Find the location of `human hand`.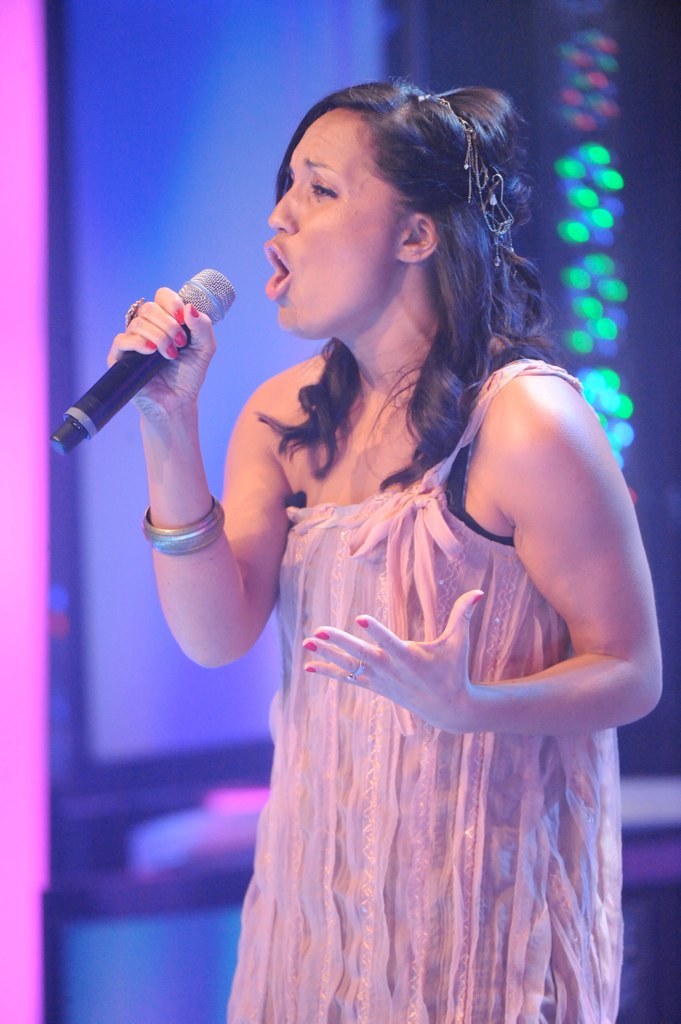
Location: x1=106, y1=289, x2=218, y2=418.
